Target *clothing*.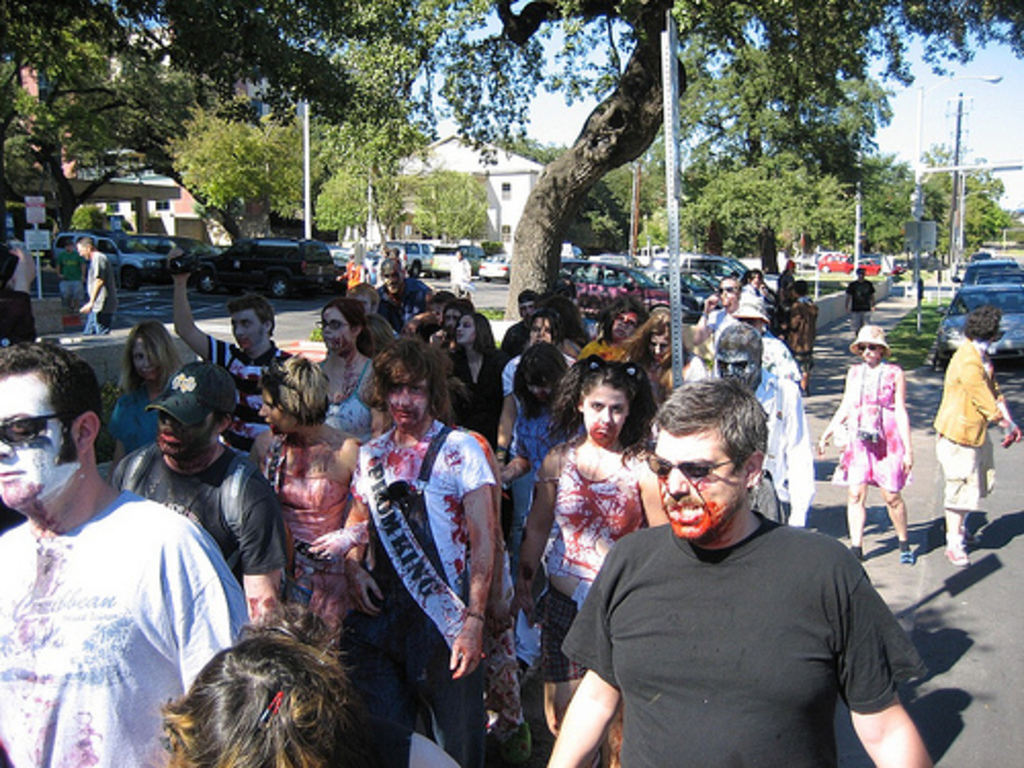
Target region: [x1=827, y1=356, x2=915, y2=518].
